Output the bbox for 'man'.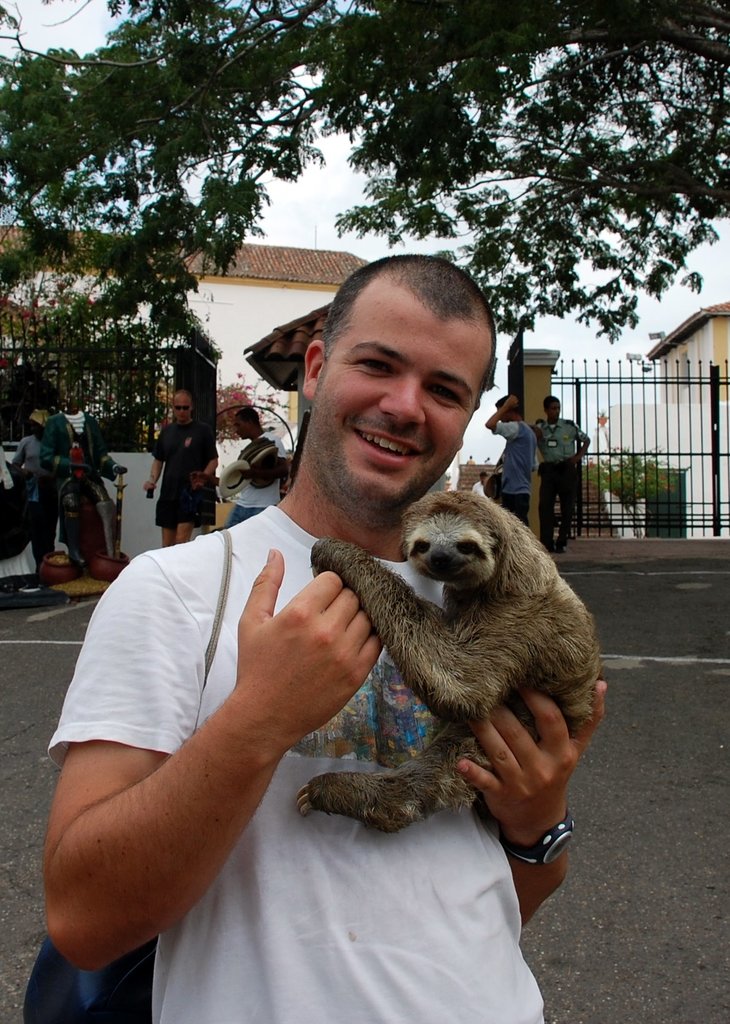
215:406:285:523.
